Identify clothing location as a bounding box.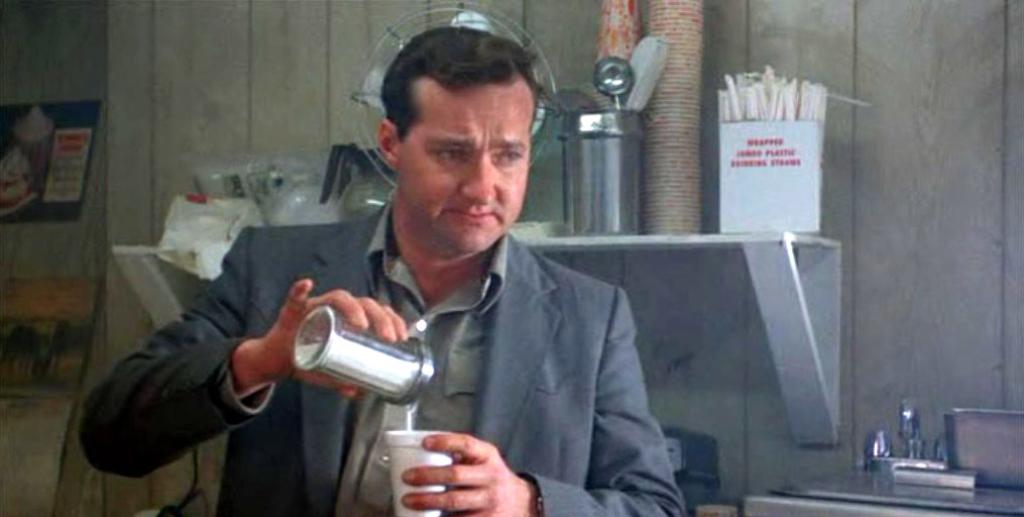
pyautogui.locateOnScreen(76, 184, 687, 516).
